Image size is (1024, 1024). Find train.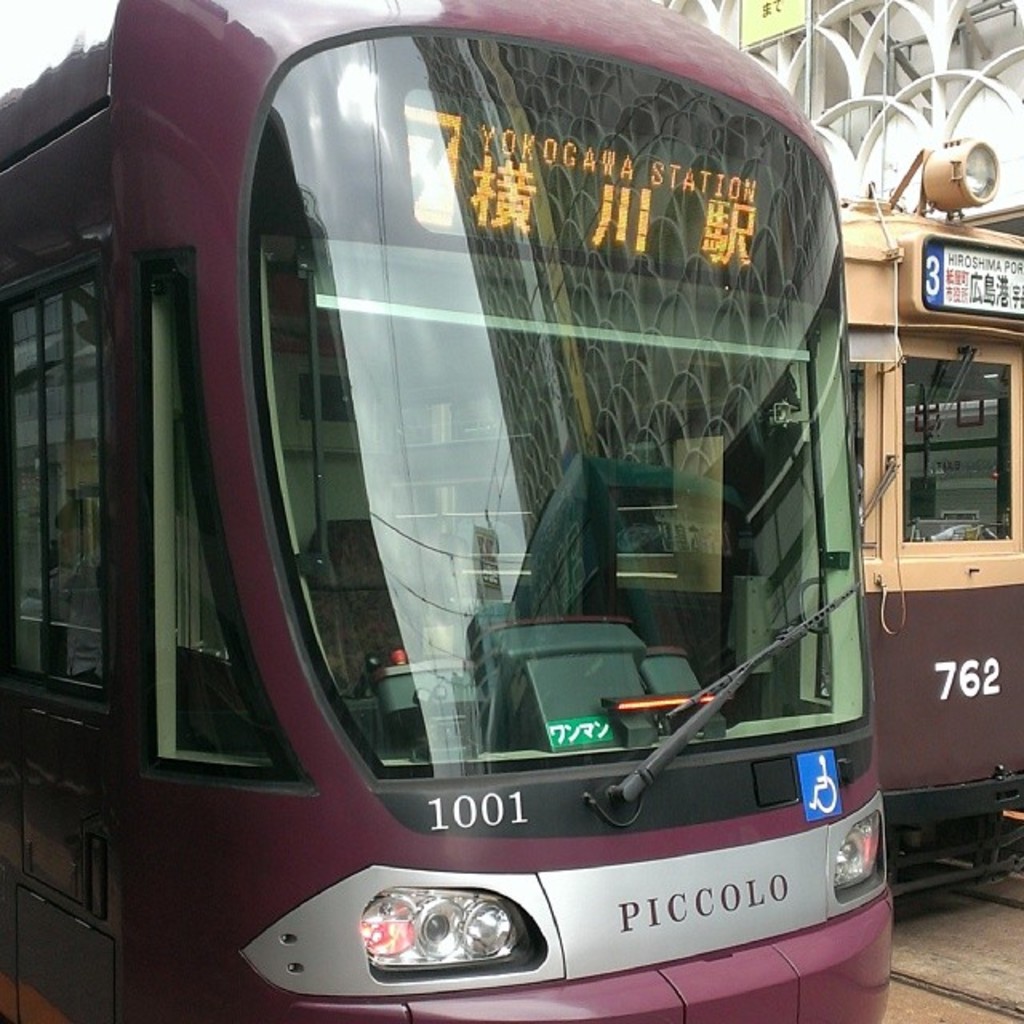
detection(0, 0, 893, 1022).
